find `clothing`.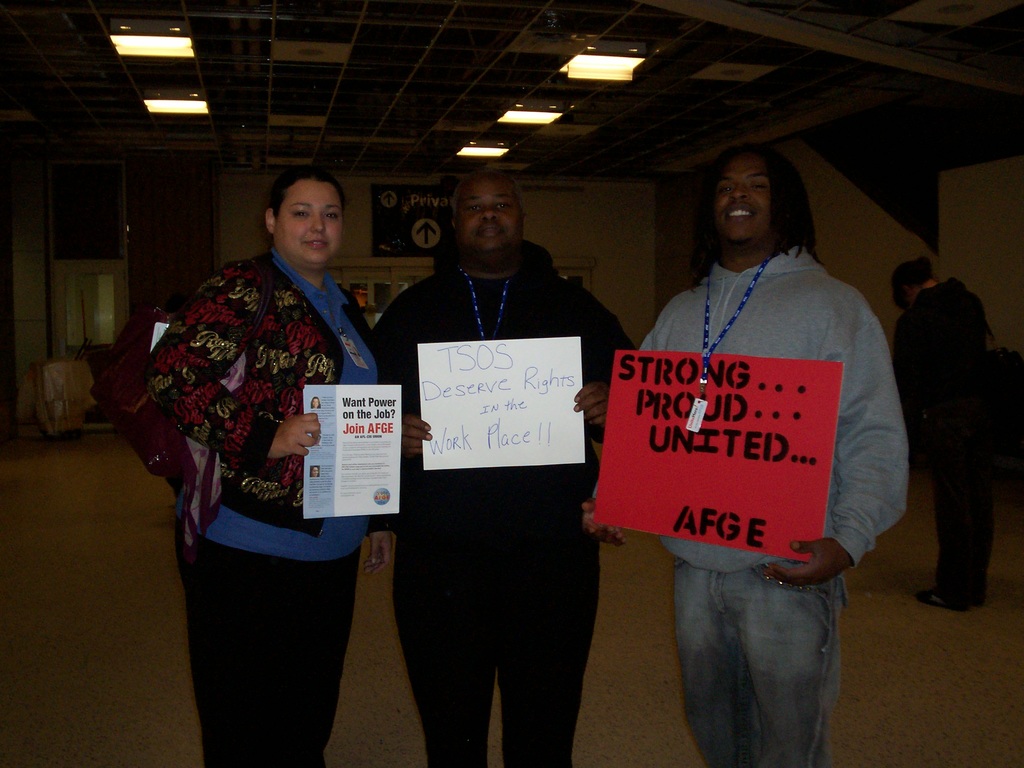
box(147, 250, 386, 767).
